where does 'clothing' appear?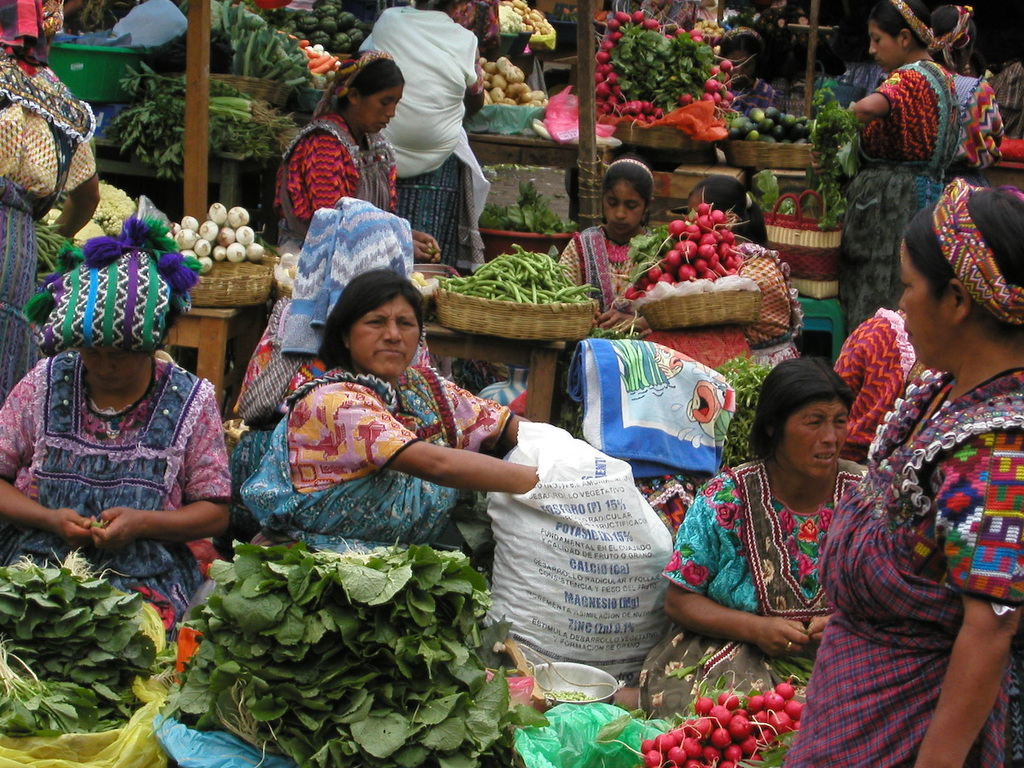
Appears at 357, 0, 487, 265.
